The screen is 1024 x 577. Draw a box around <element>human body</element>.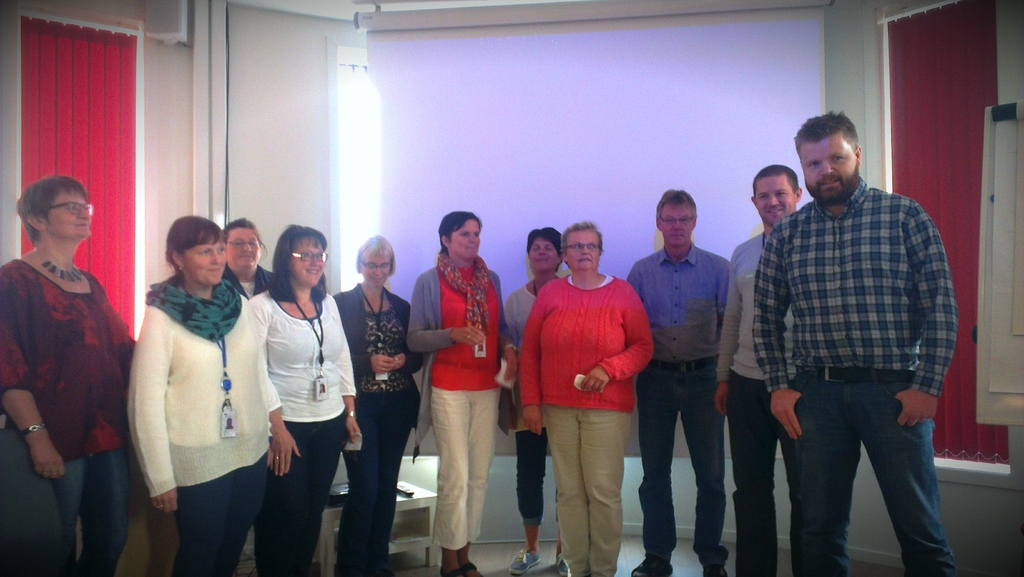
x1=714, y1=223, x2=795, y2=576.
